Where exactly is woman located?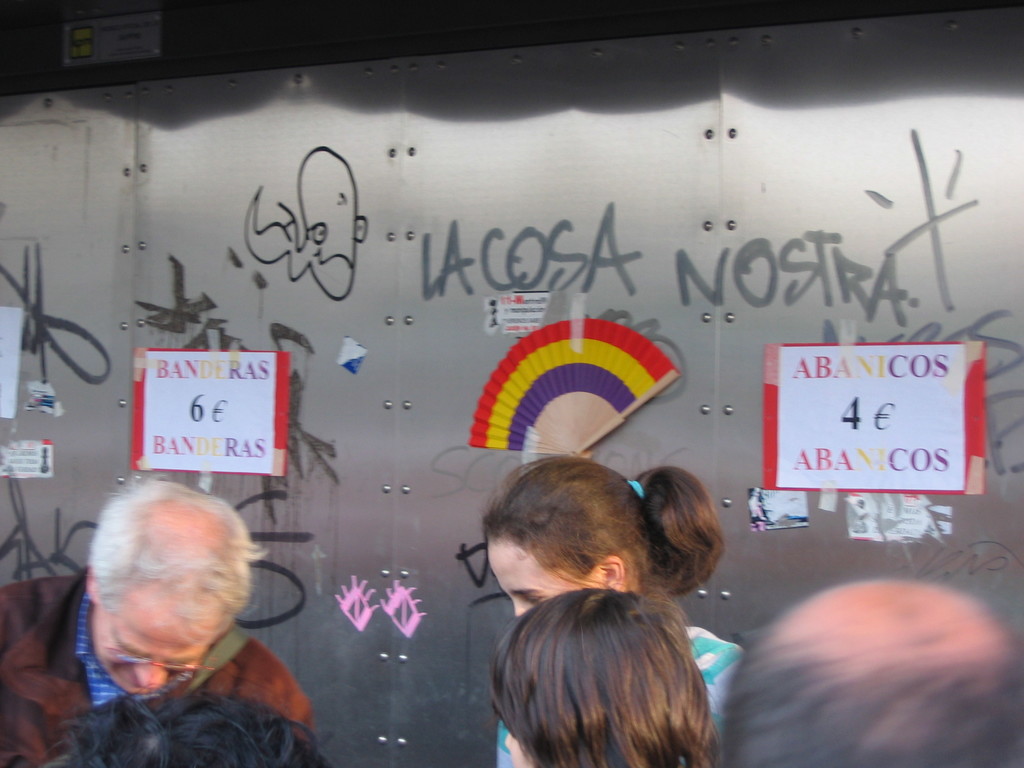
Its bounding box is select_region(440, 525, 767, 767).
